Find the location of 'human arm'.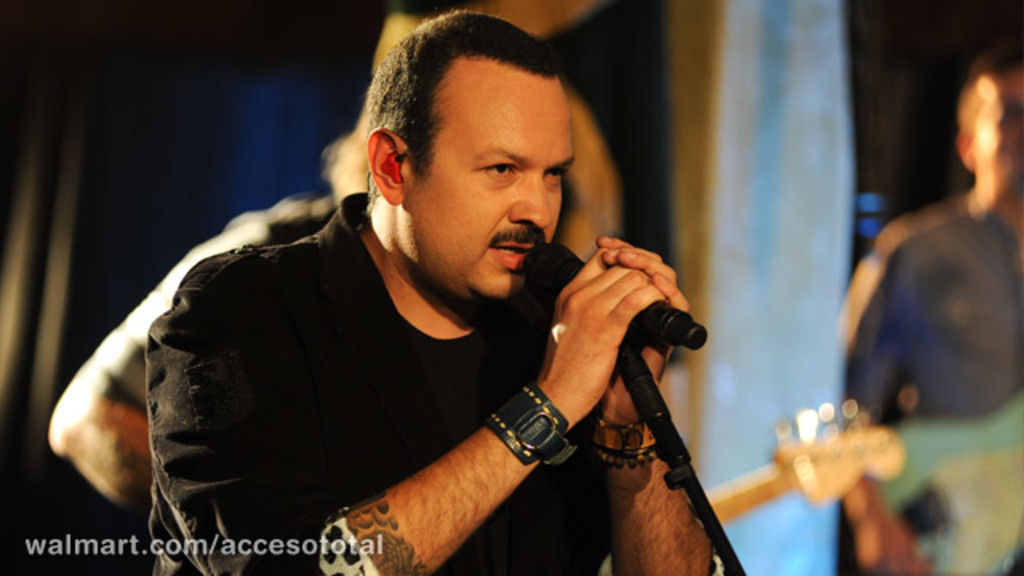
Location: region(152, 245, 662, 574).
